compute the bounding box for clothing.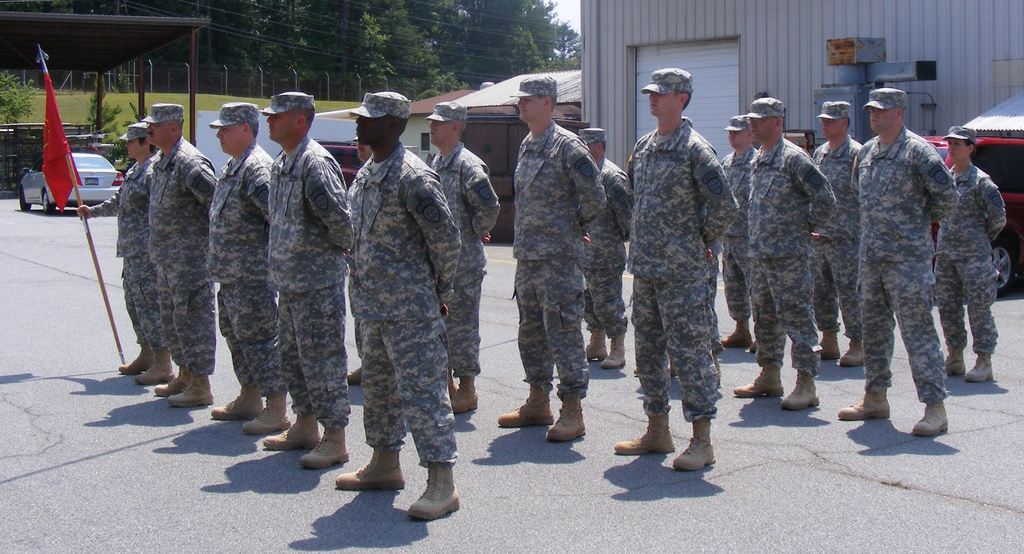
bbox=(632, 119, 732, 417).
